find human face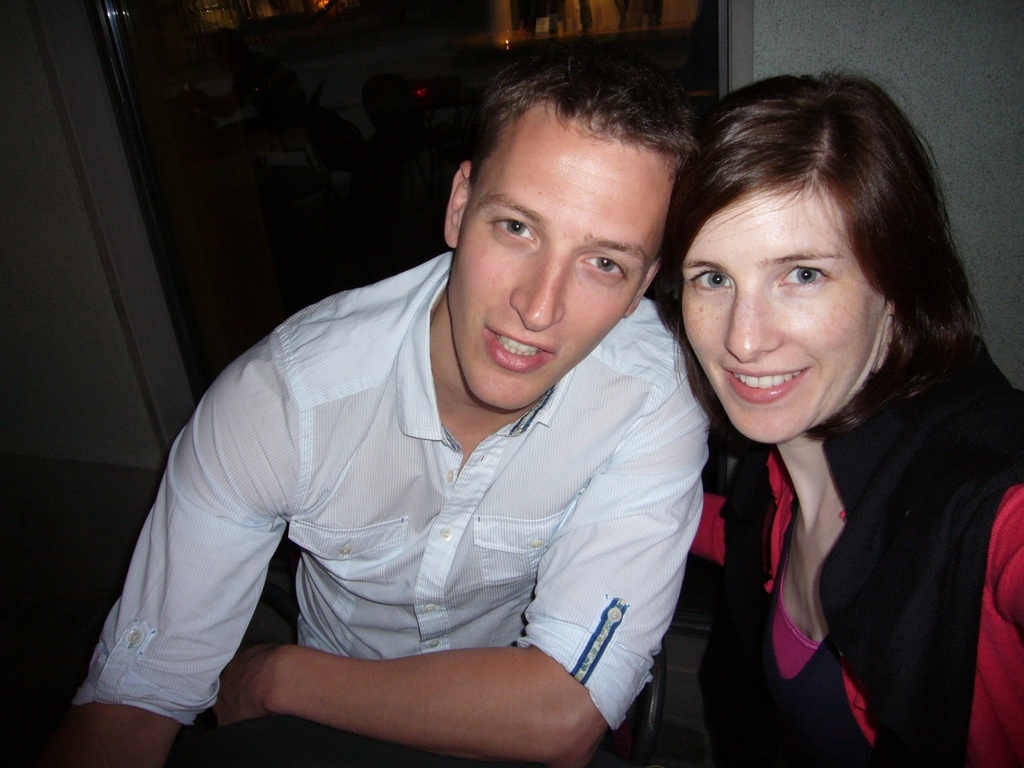
pyautogui.locateOnScreen(445, 121, 674, 414)
